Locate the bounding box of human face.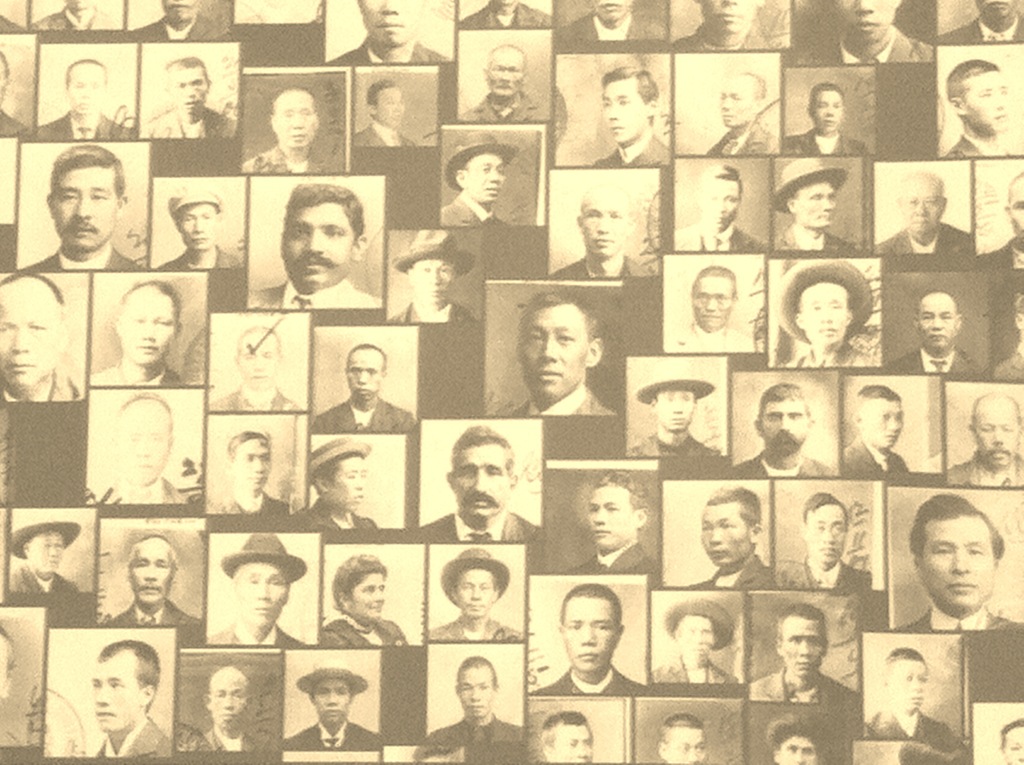
Bounding box: box=[523, 304, 594, 390].
